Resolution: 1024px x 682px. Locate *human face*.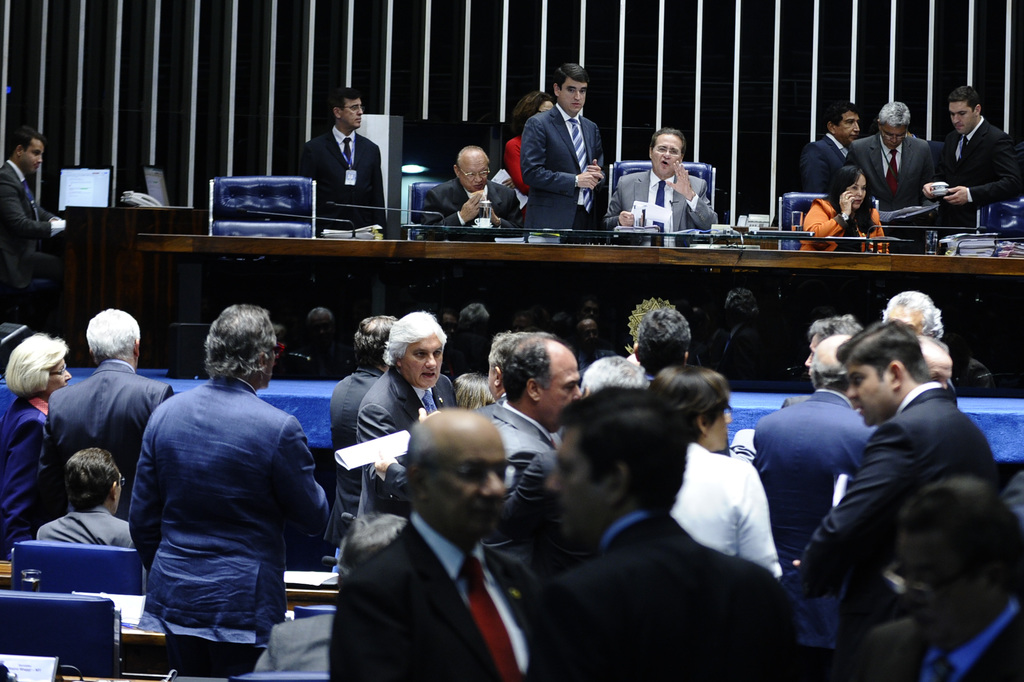
(left=706, top=409, right=732, bottom=447).
